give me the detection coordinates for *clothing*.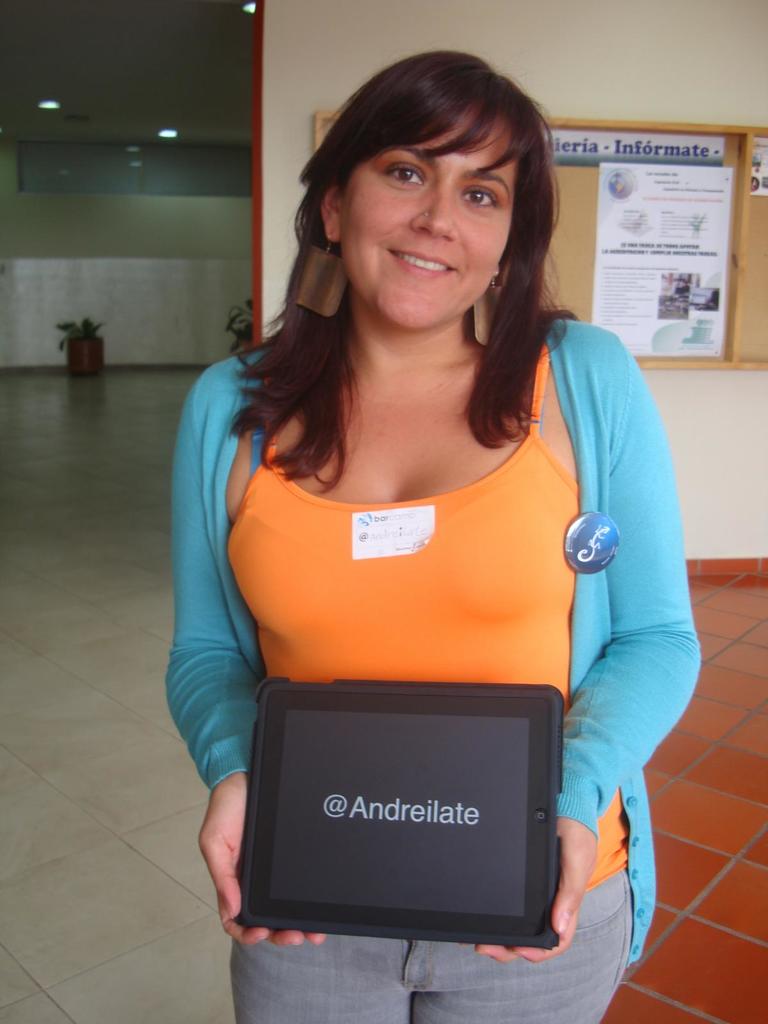
x1=169, y1=319, x2=702, y2=1023.
